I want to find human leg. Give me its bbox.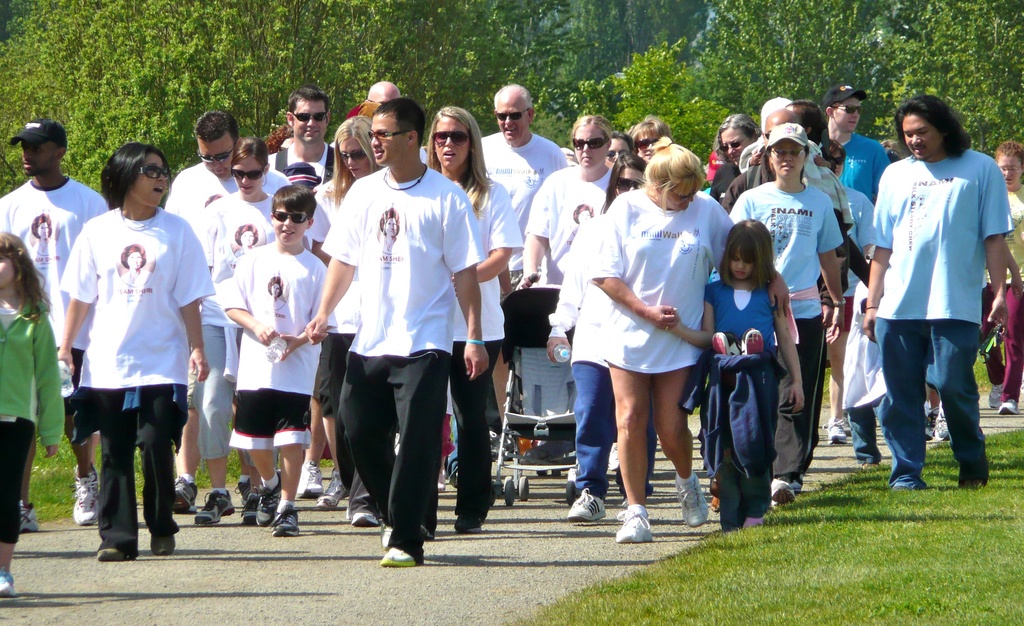
(166,322,213,513).
